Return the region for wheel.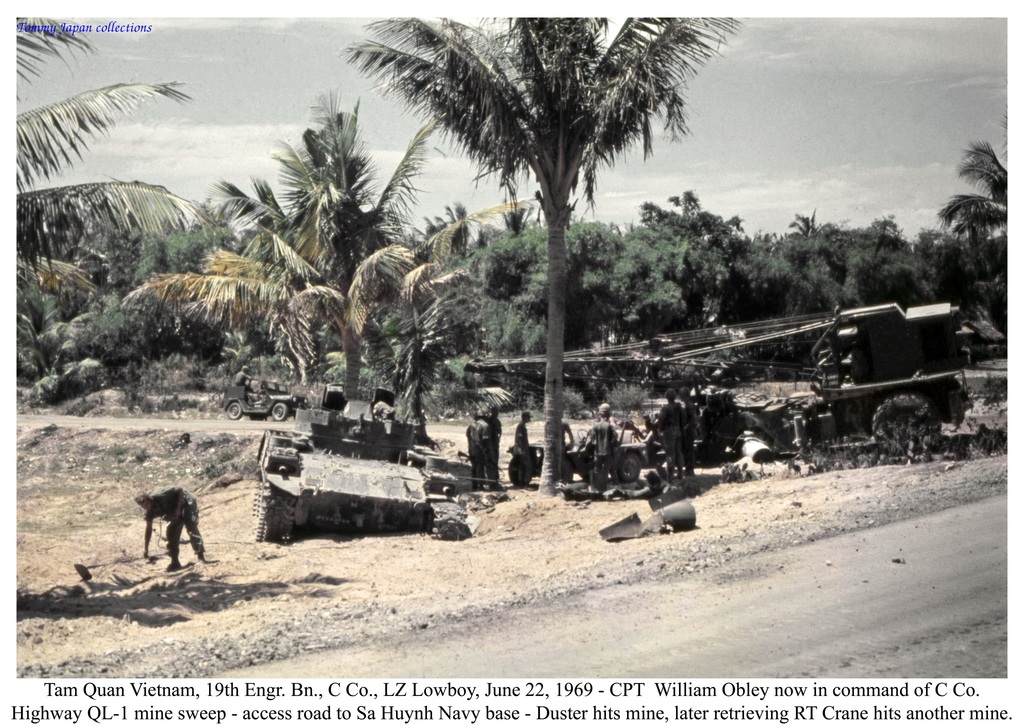
box=[225, 400, 240, 416].
